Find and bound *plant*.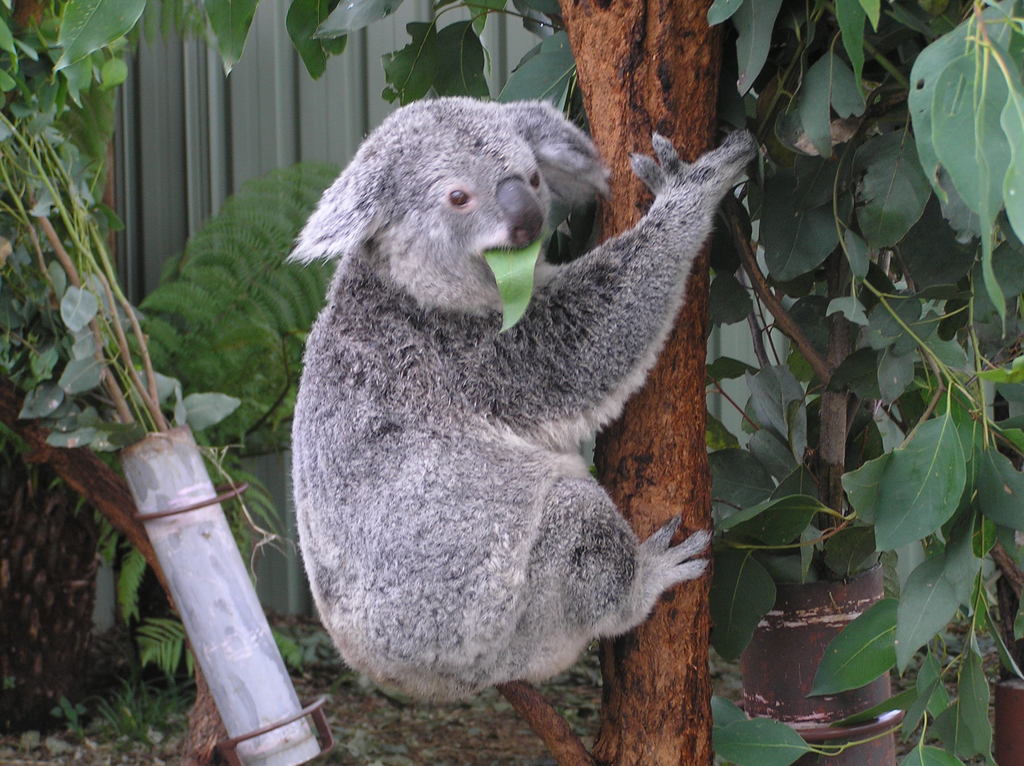
Bound: pyautogui.locateOnScreen(0, 0, 243, 439).
